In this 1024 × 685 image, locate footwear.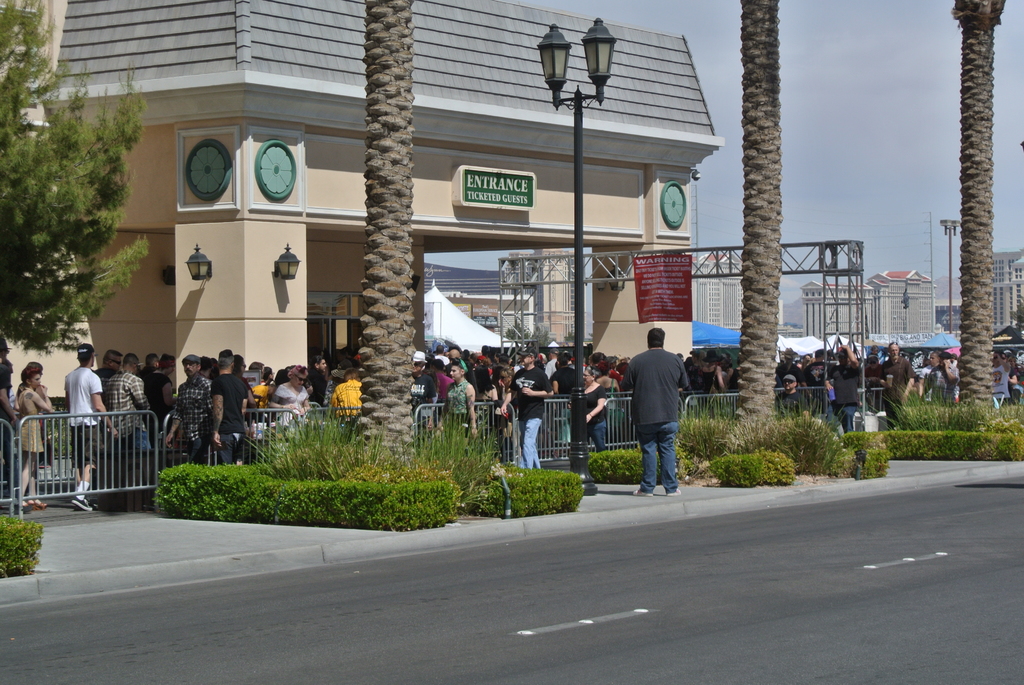
Bounding box: 665, 484, 684, 494.
